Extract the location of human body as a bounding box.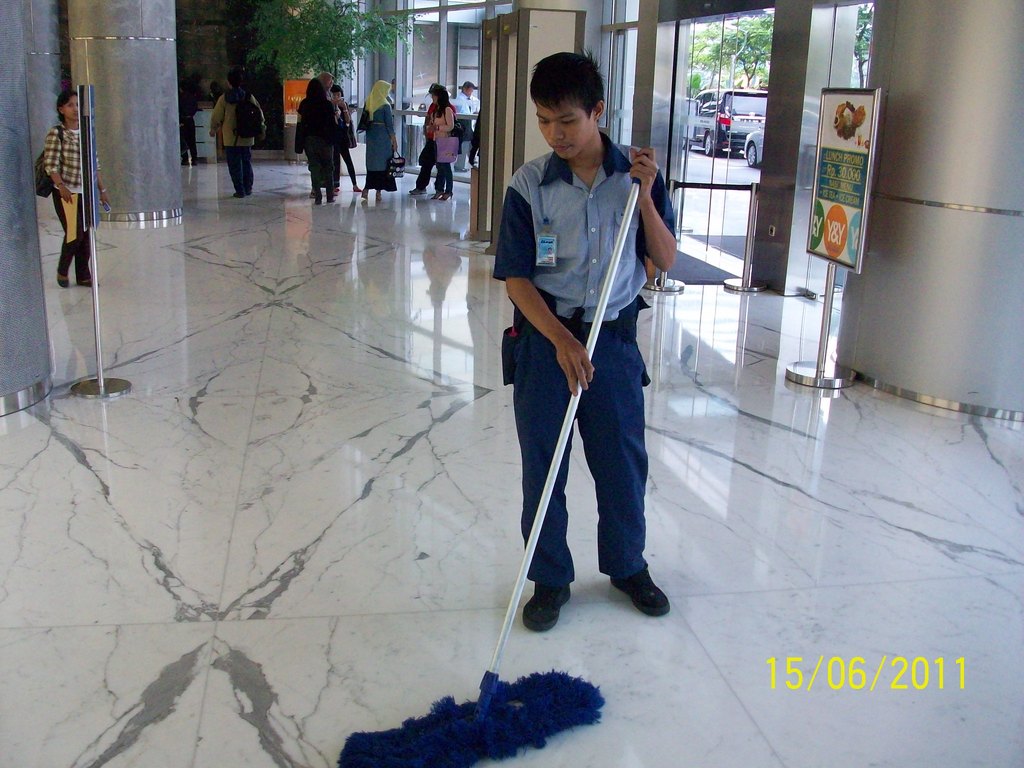
pyautogui.locateOnScreen(360, 92, 401, 199).
